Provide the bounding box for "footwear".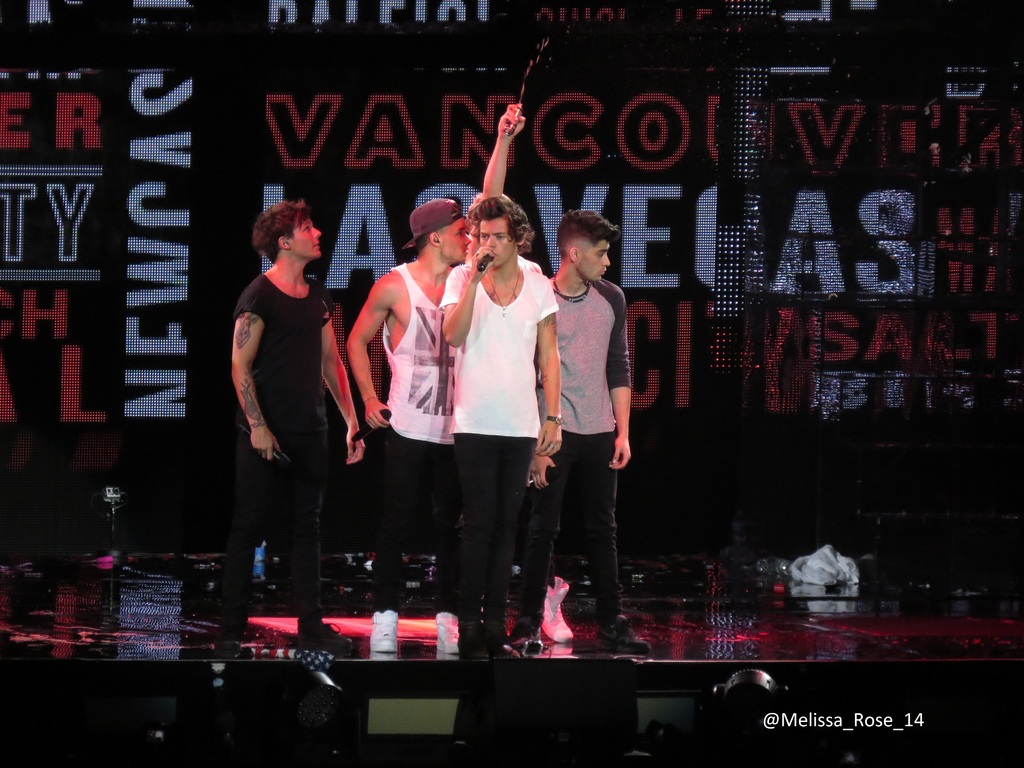
<region>594, 611, 652, 651</region>.
